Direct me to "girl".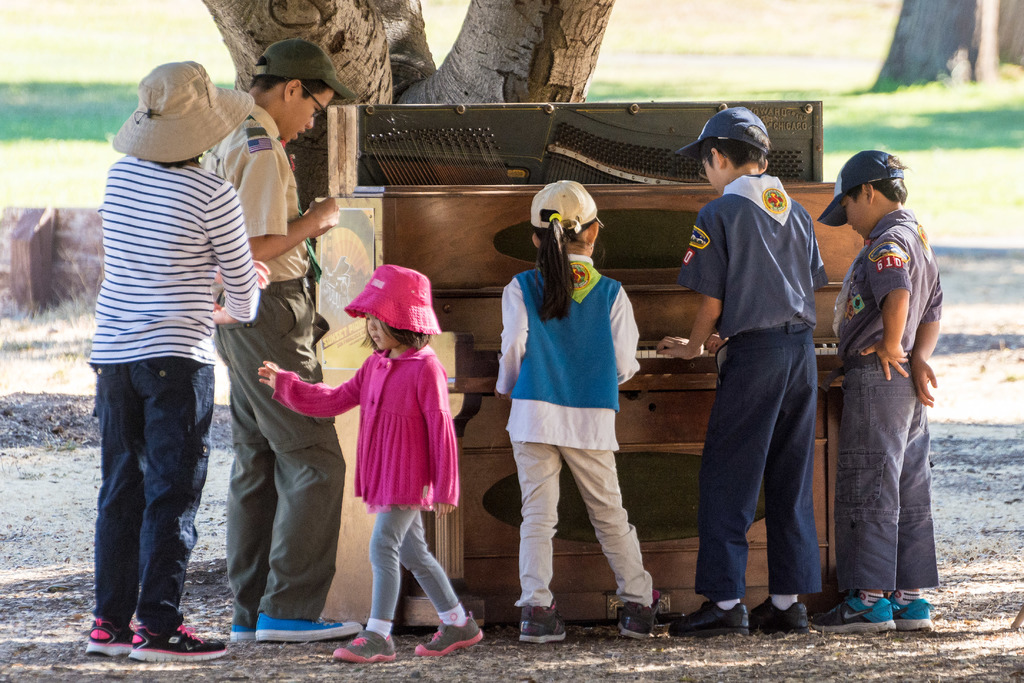
Direction: rect(259, 263, 487, 662).
